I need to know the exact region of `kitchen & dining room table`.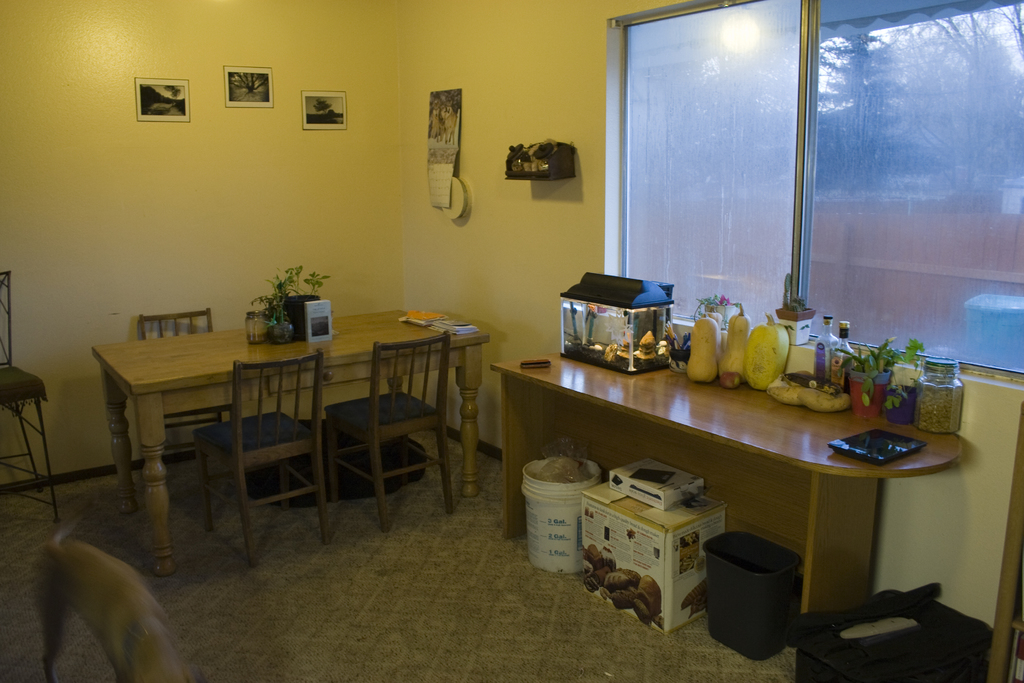
Region: left=473, top=347, right=1003, bottom=645.
